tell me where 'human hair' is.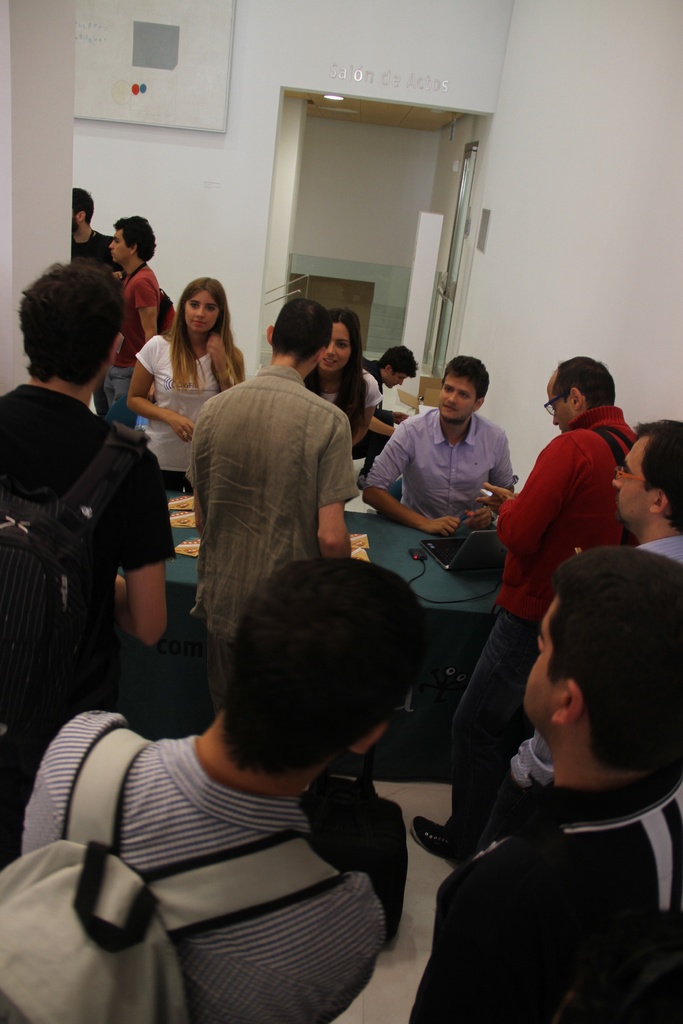
'human hair' is at <region>633, 419, 682, 535</region>.
